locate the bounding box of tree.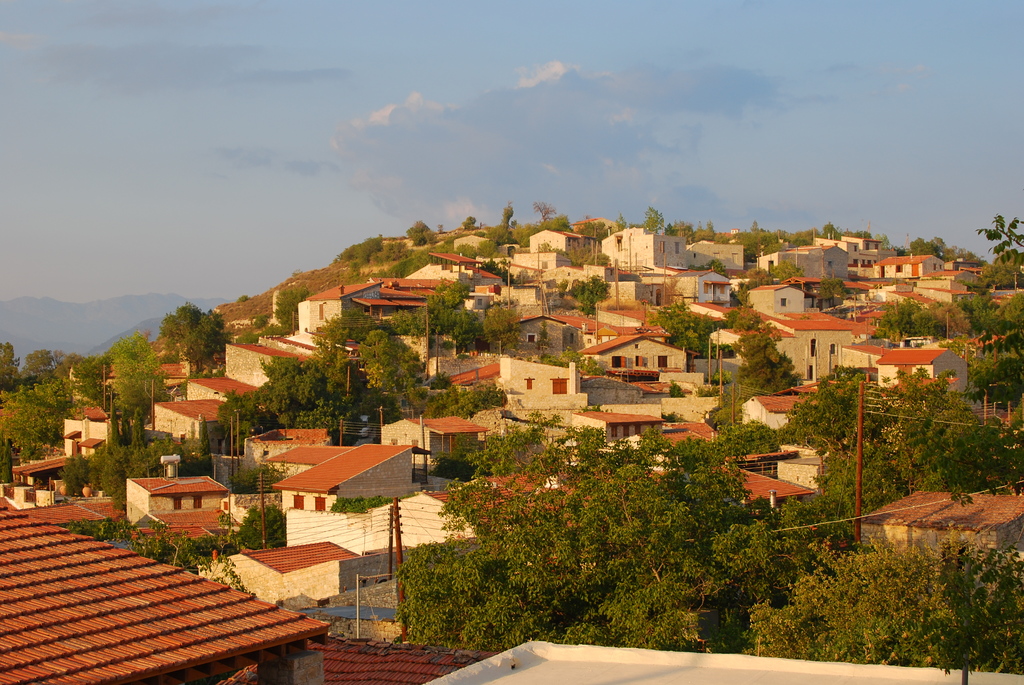
Bounding box: select_region(333, 231, 382, 269).
